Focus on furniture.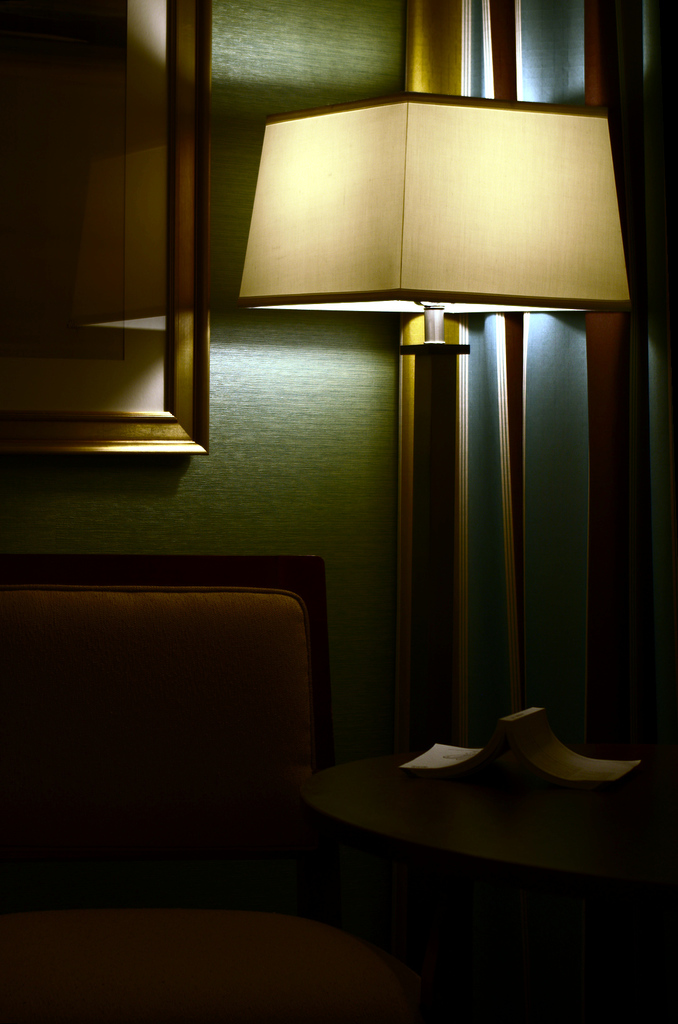
Focused at detection(306, 741, 677, 883).
